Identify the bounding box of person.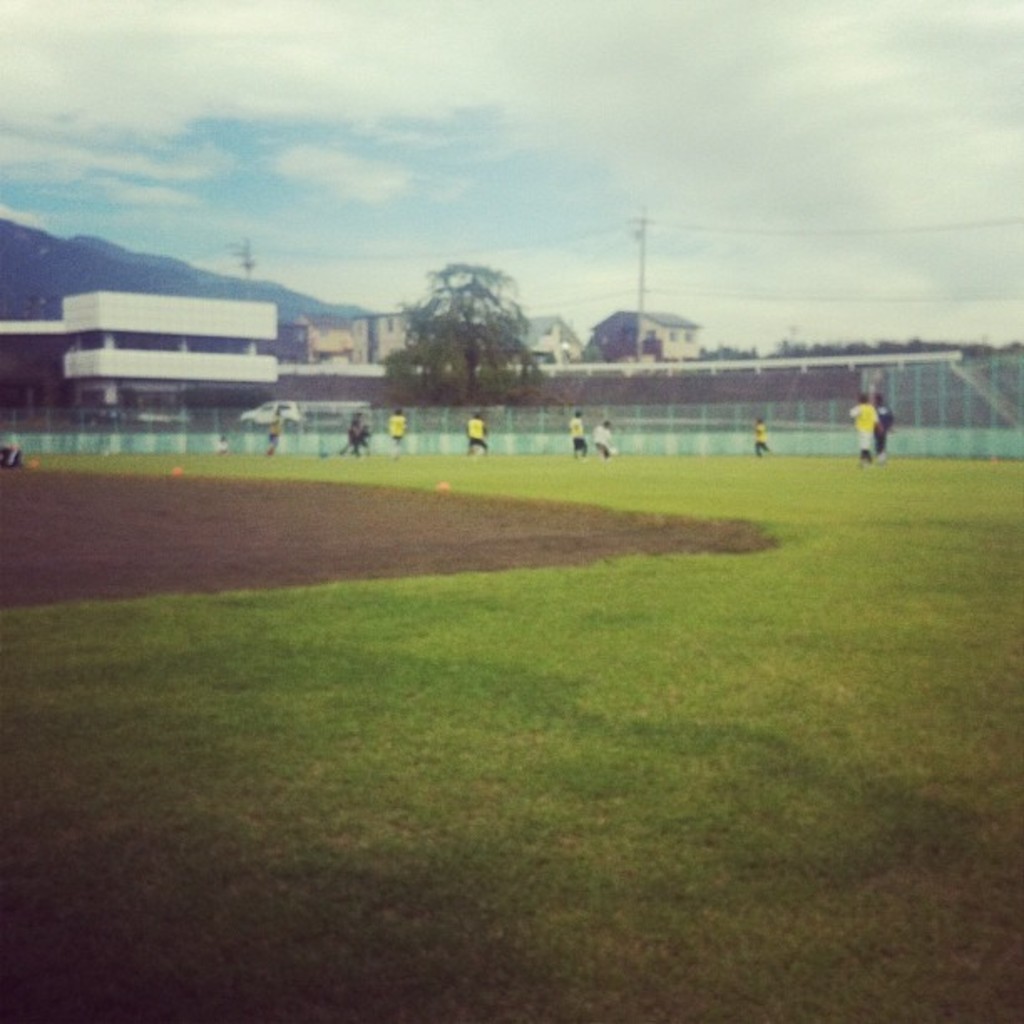
crop(569, 410, 594, 458).
